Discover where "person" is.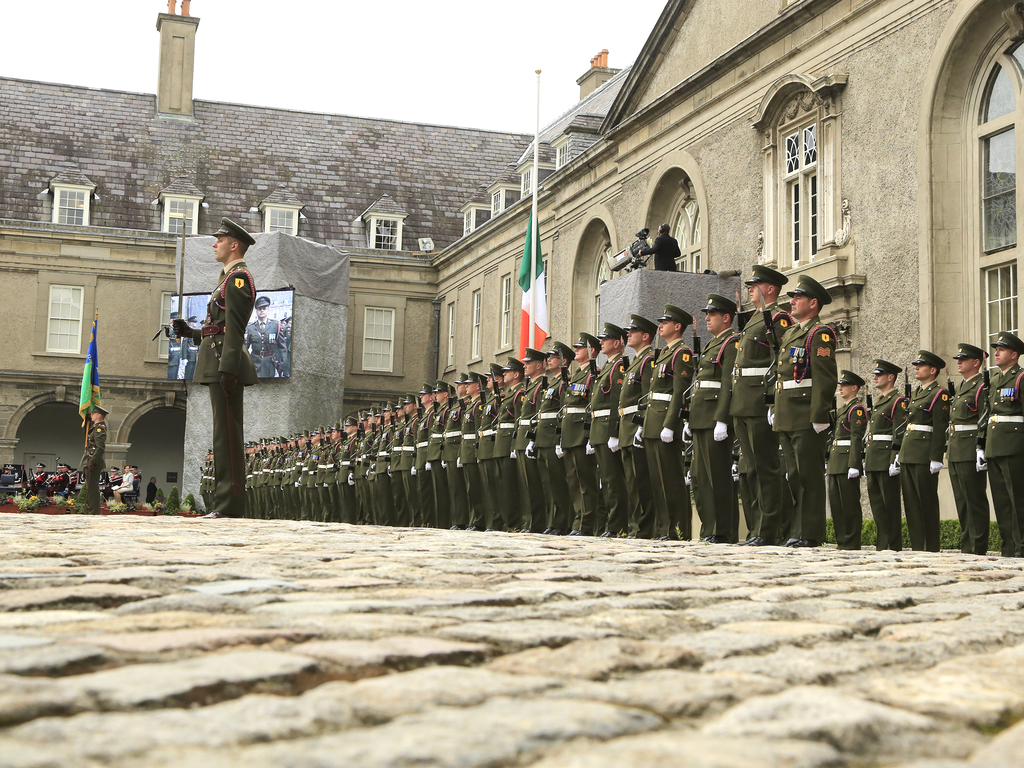
Discovered at [80, 402, 107, 512].
